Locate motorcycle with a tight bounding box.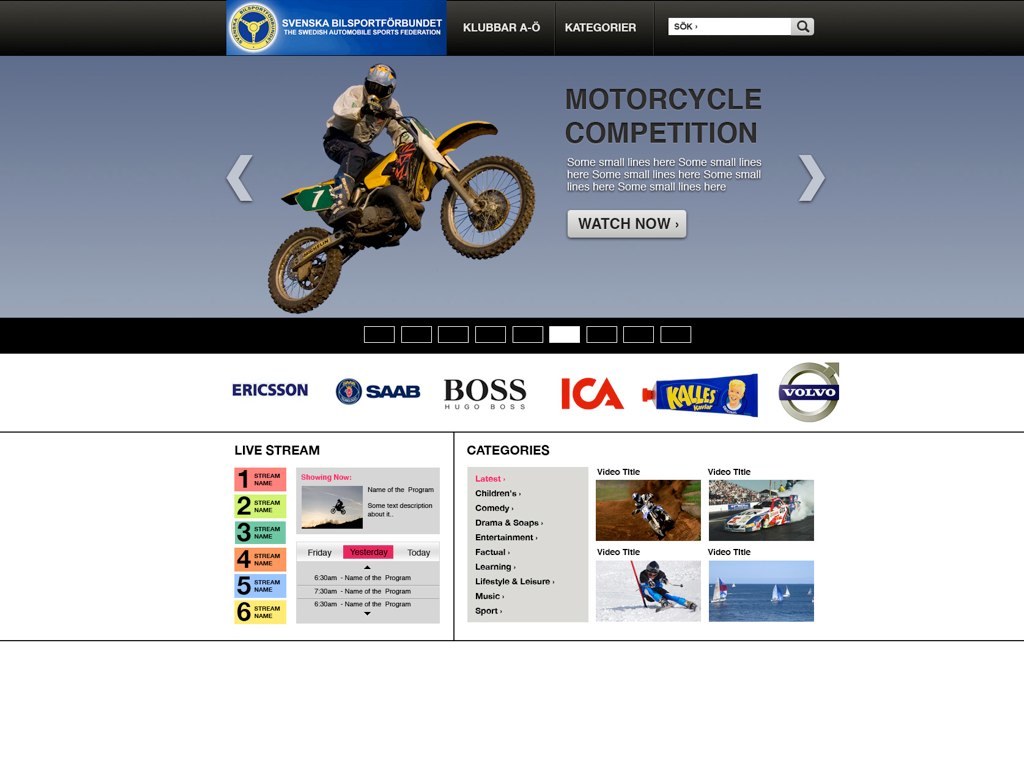
box(272, 117, 516, 294).
